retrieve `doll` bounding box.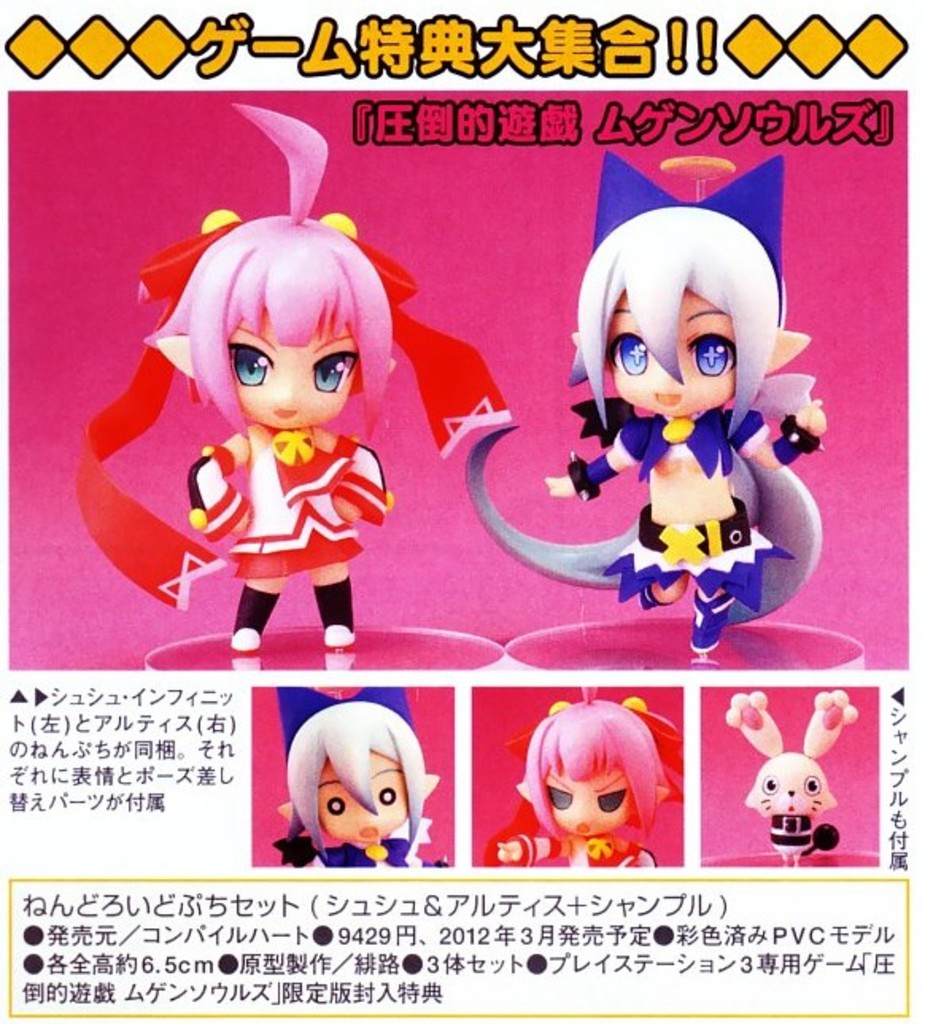
Bounding box: bbox=[92, 173, 488, 666].
